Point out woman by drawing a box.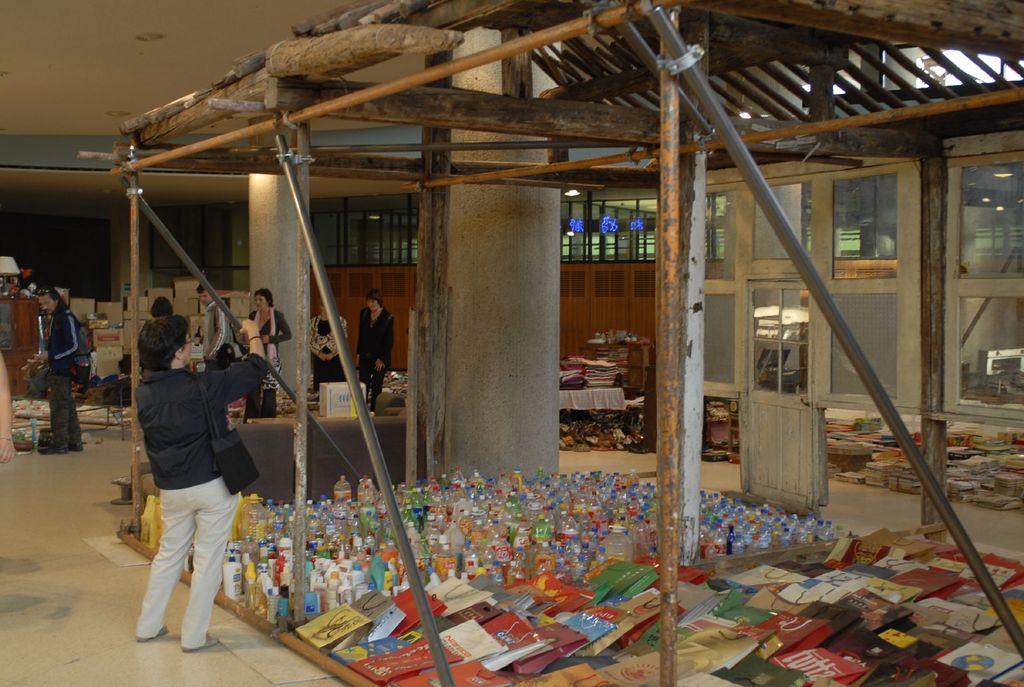
[241, 287, 291, 424].
